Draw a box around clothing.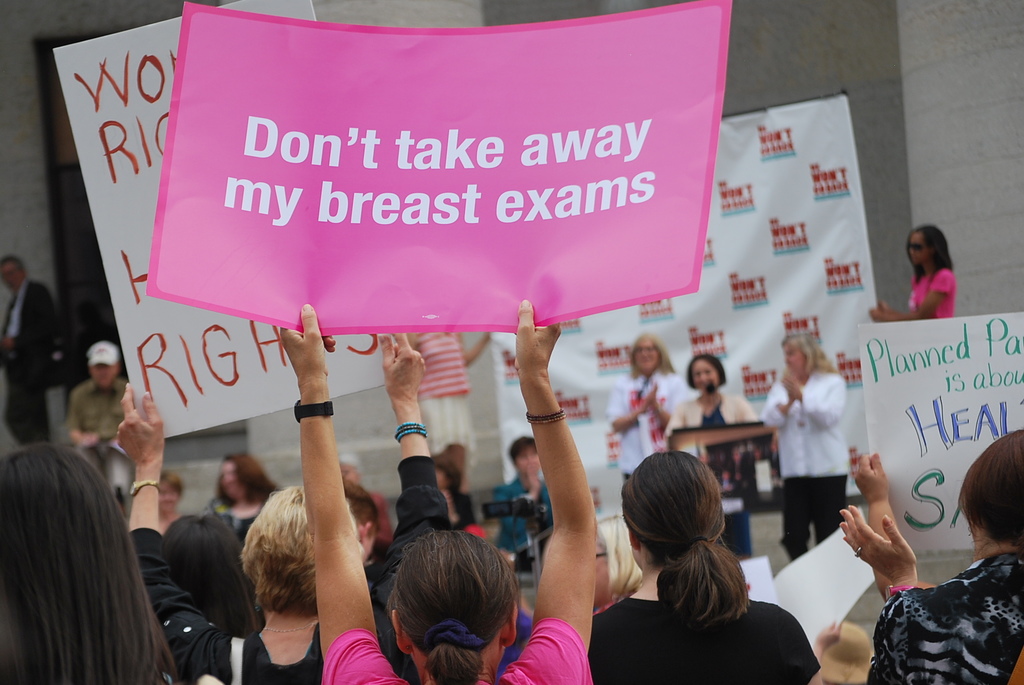
x1=490 y1=475 x2=557 y2=568.
